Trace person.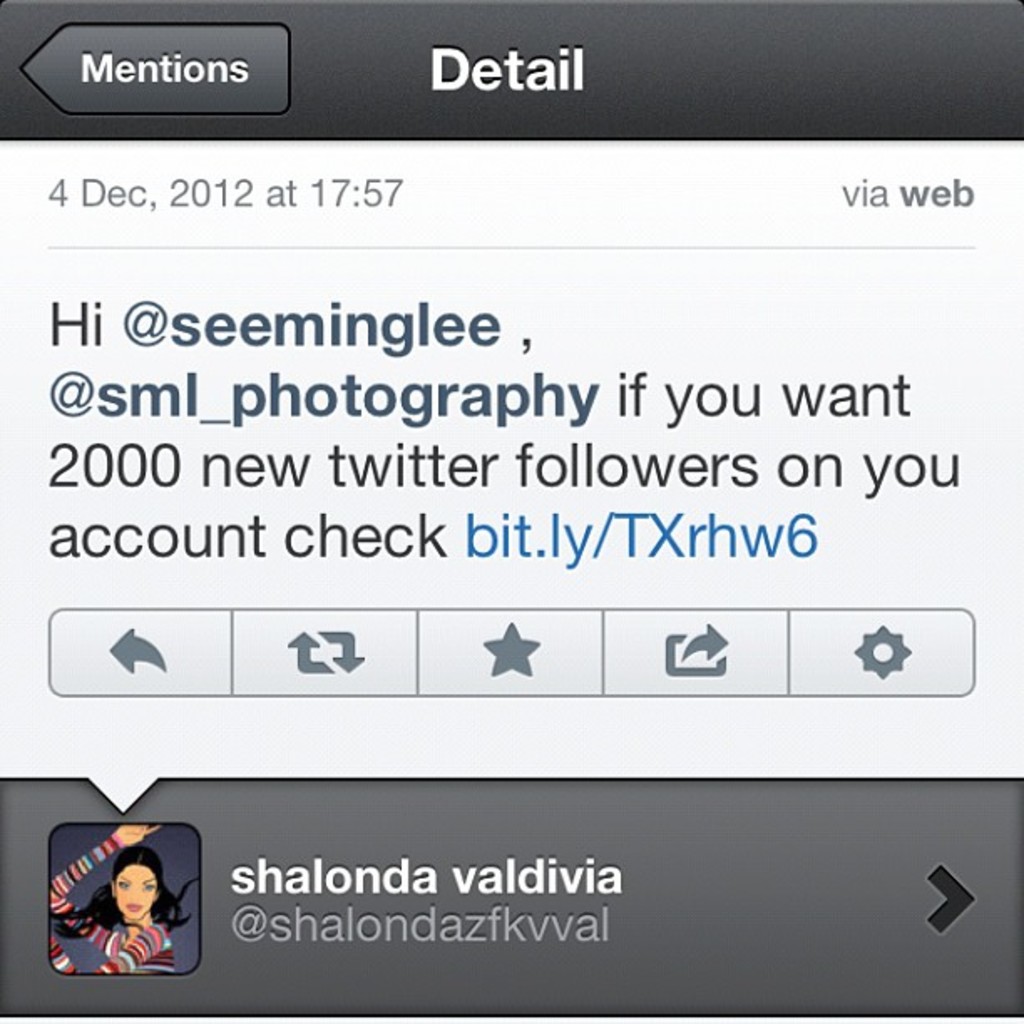
Traced to (left=57, top=817, right=189, bottom=1007).
